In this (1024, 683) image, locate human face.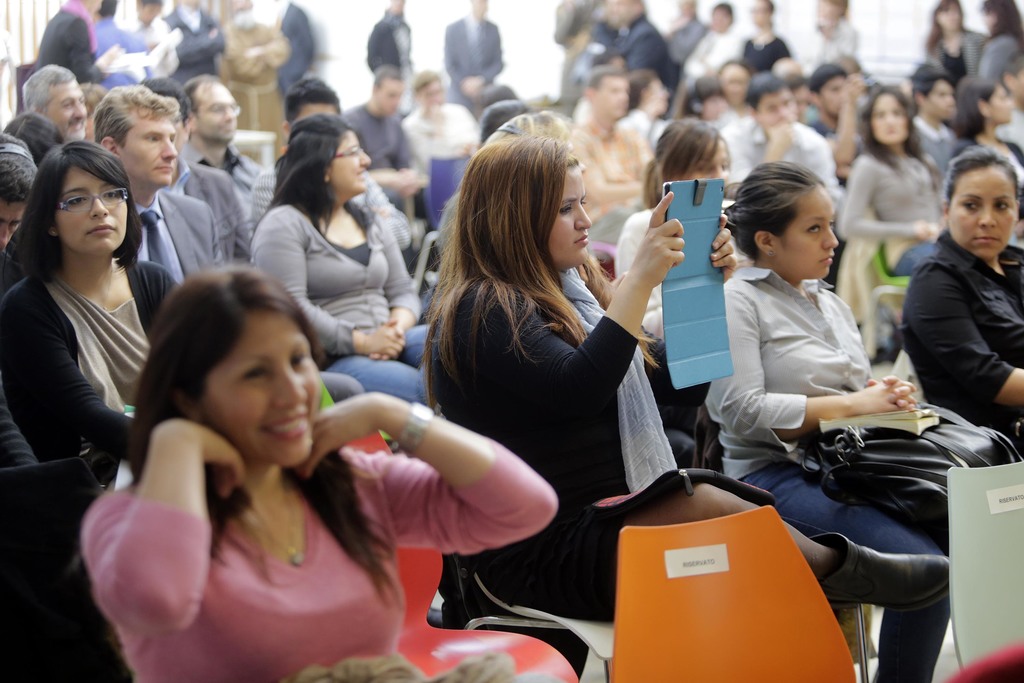
Bounding box: rect(692, 137, 729, 178).
